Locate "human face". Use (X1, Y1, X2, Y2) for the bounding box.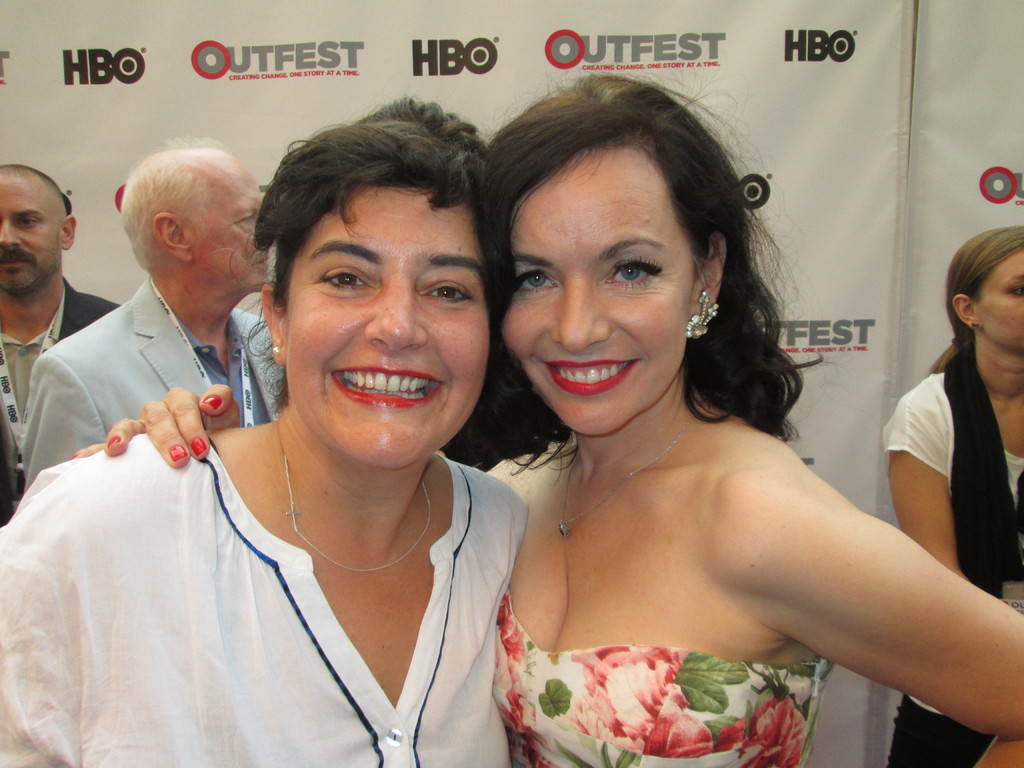
(287, 185, 493, 467).
